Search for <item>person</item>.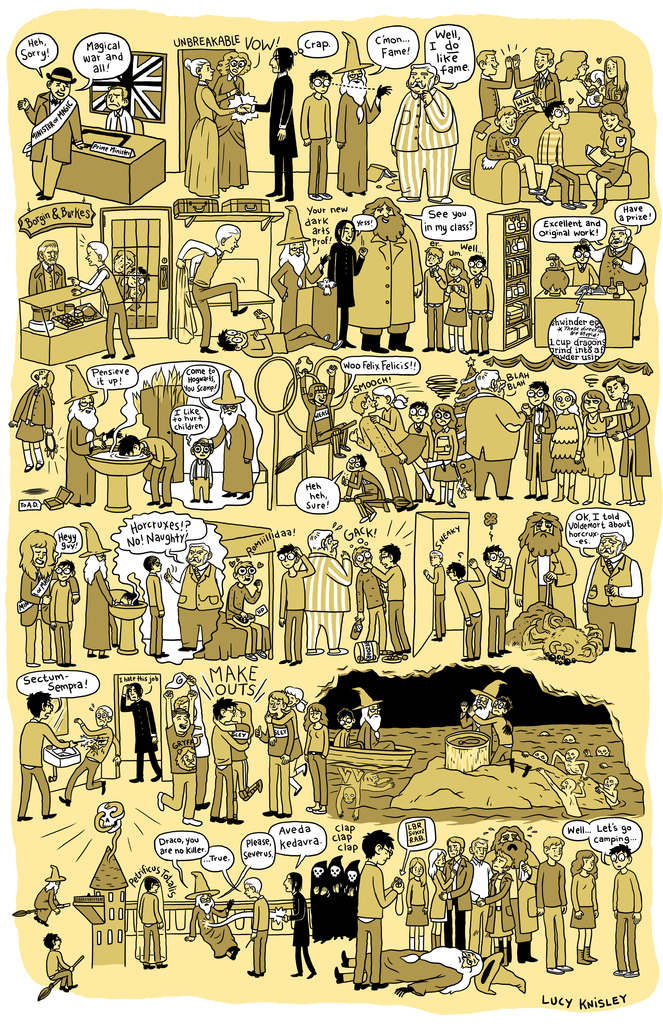
Found at (x1=118, y1=431, x2=170, y2=503).
